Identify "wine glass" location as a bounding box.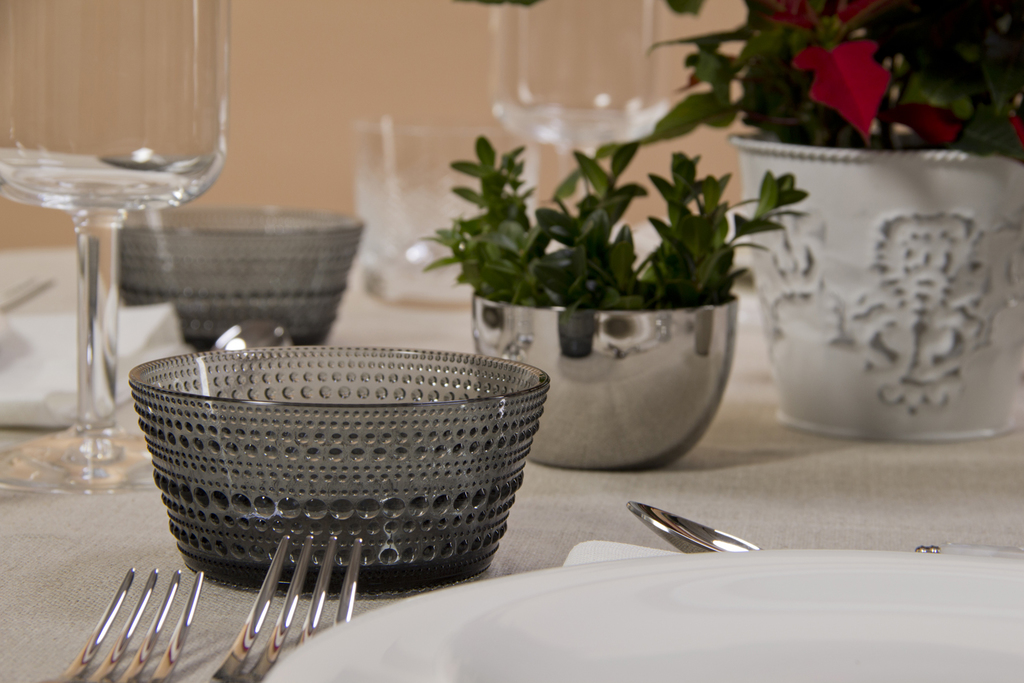
0/0/227/494.
